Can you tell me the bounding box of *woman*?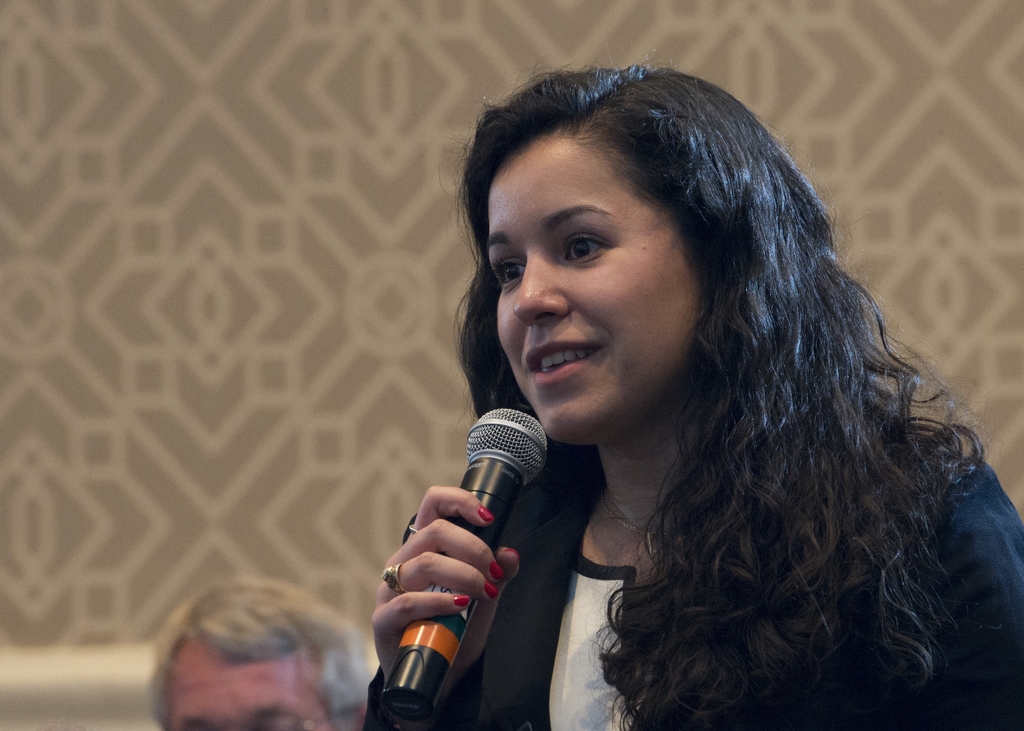
[left=356, top=65, right=1011, bottom=730].
